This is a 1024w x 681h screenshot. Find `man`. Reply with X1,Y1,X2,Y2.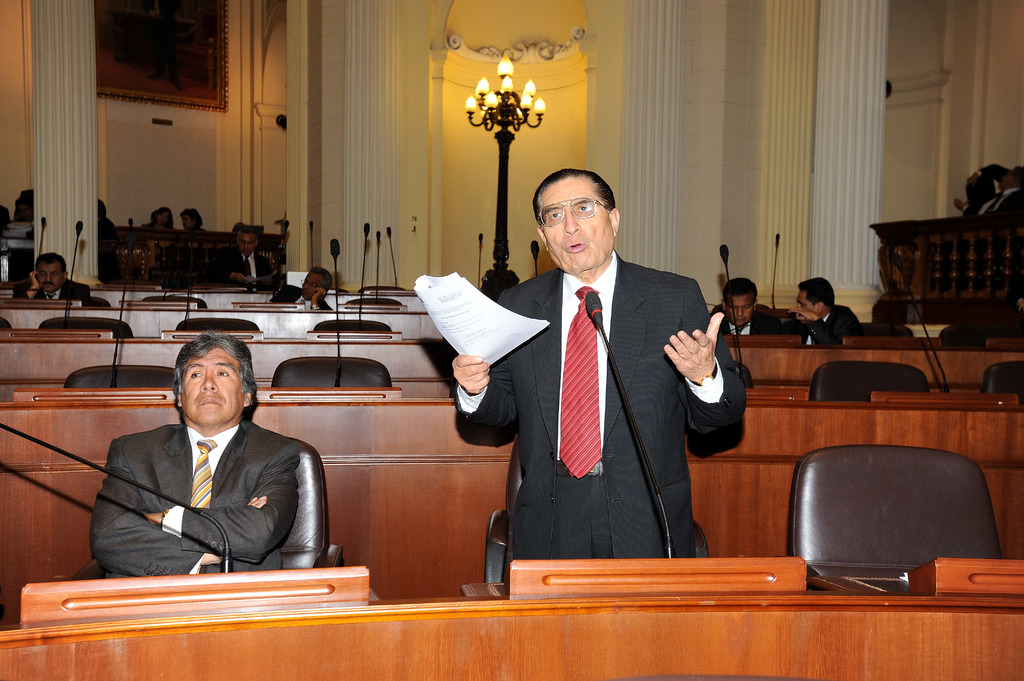
217,225,269,293.
